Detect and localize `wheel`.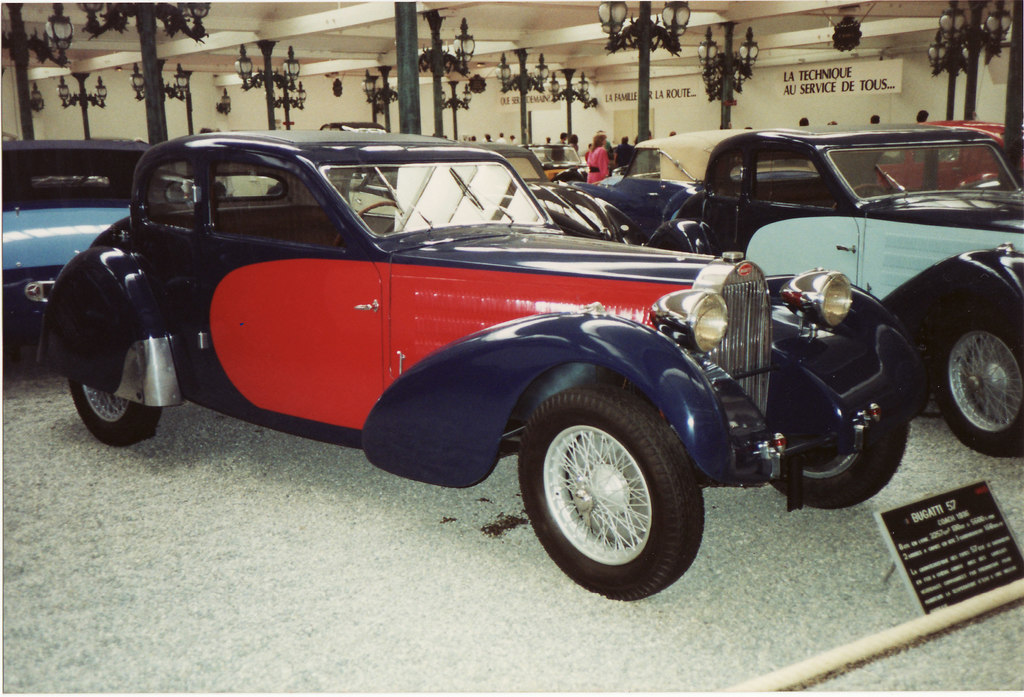
Localized at detection(933, 313, 1023, 459).
